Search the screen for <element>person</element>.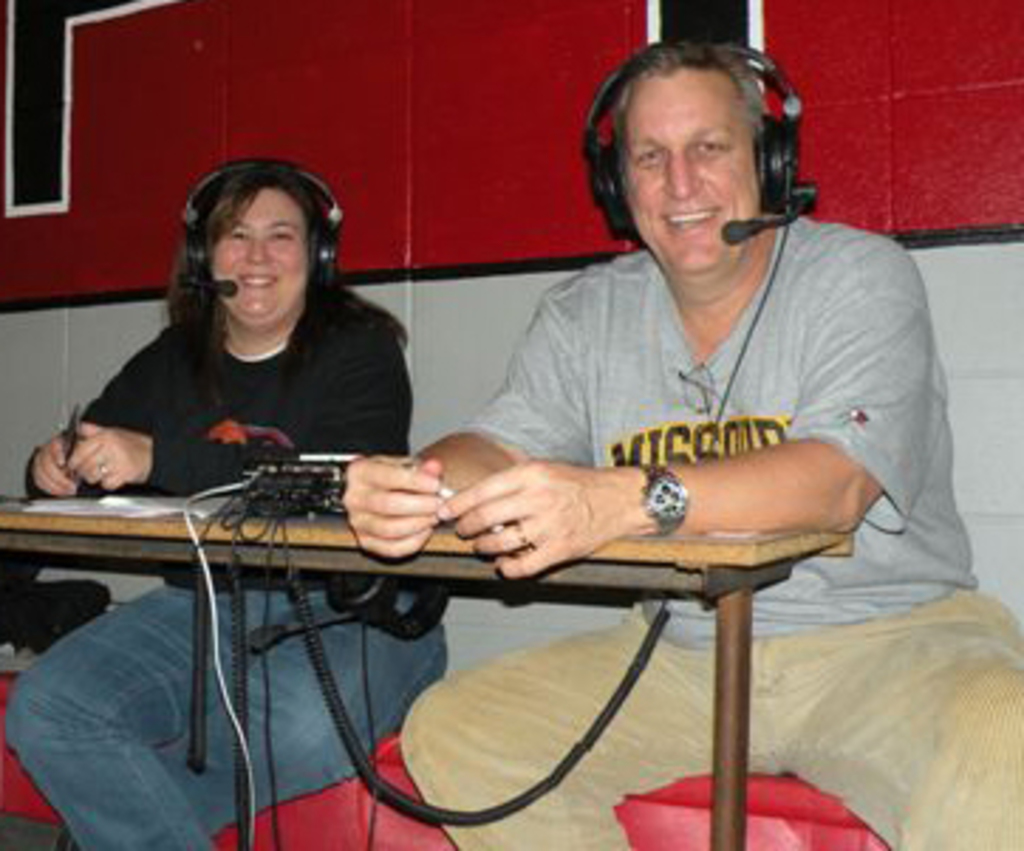
Found at Rect(334, 34, 1021, 848).
